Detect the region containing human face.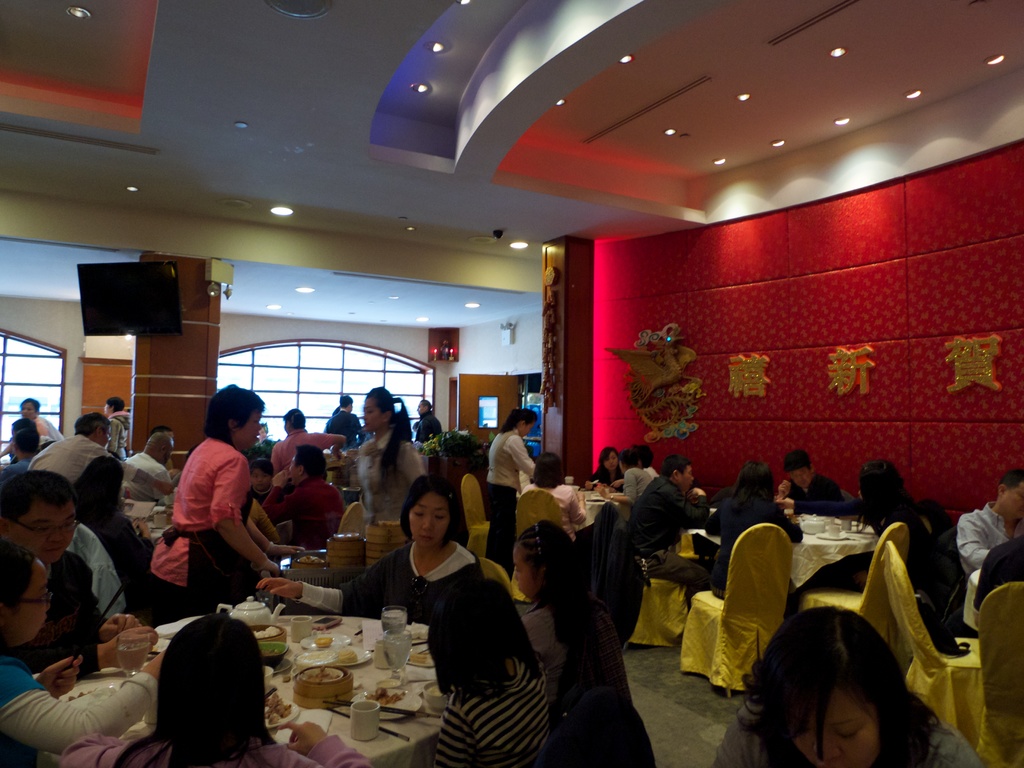
[left=407, top=492, right=452, bottom=549].
